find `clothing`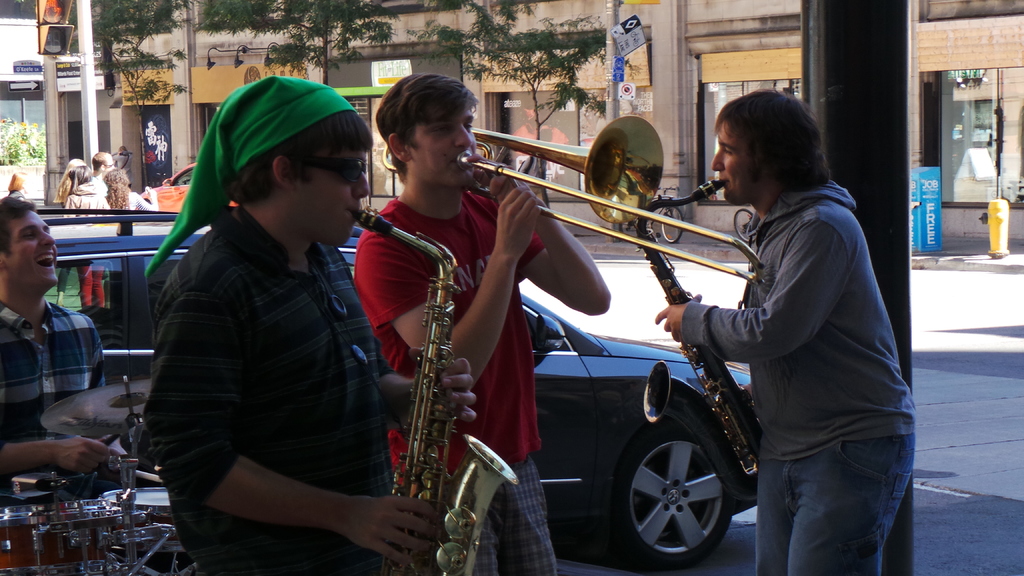
BBox(140, 204, 397, 575)
